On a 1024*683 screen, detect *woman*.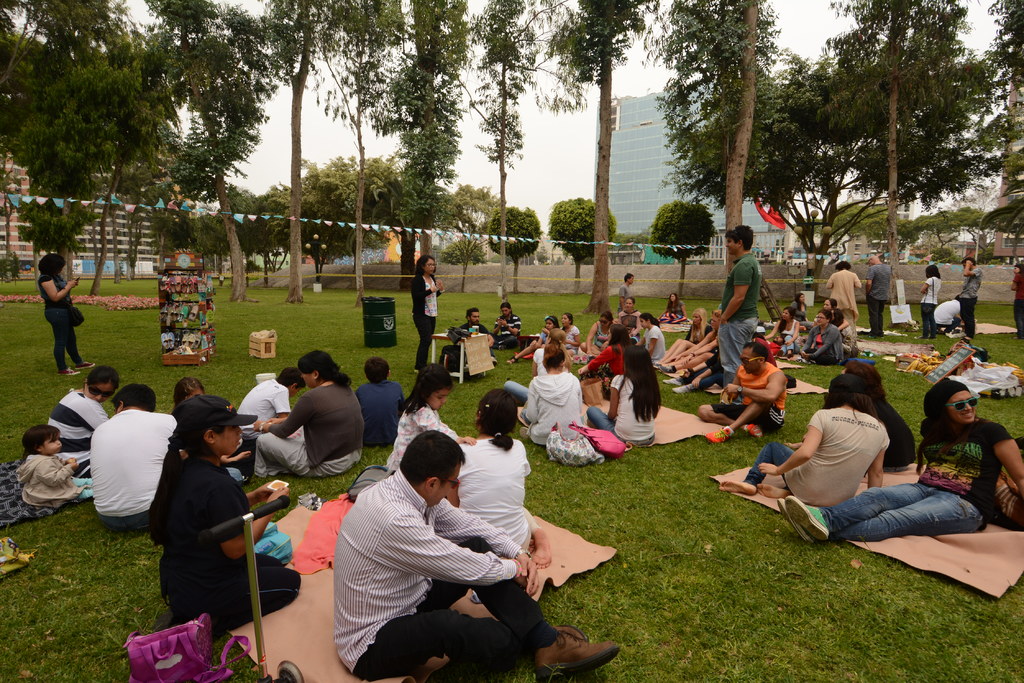
1011/264/1023/339.
